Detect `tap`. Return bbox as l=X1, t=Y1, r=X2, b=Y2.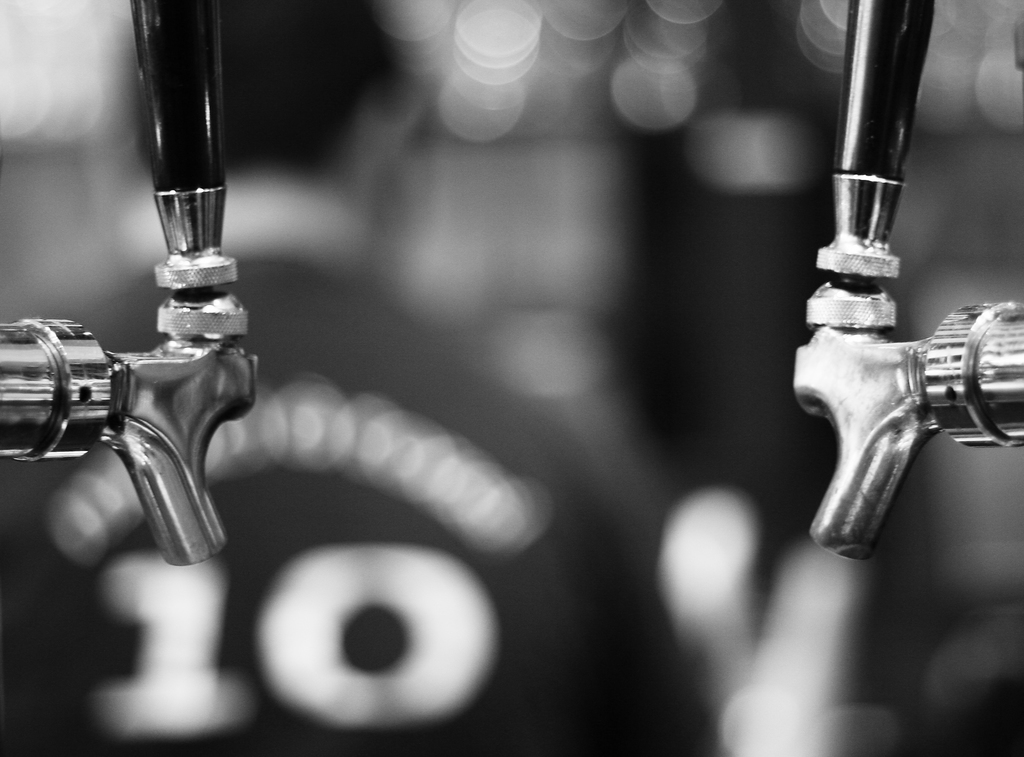
l=0, t=0, r=259, b=566.
